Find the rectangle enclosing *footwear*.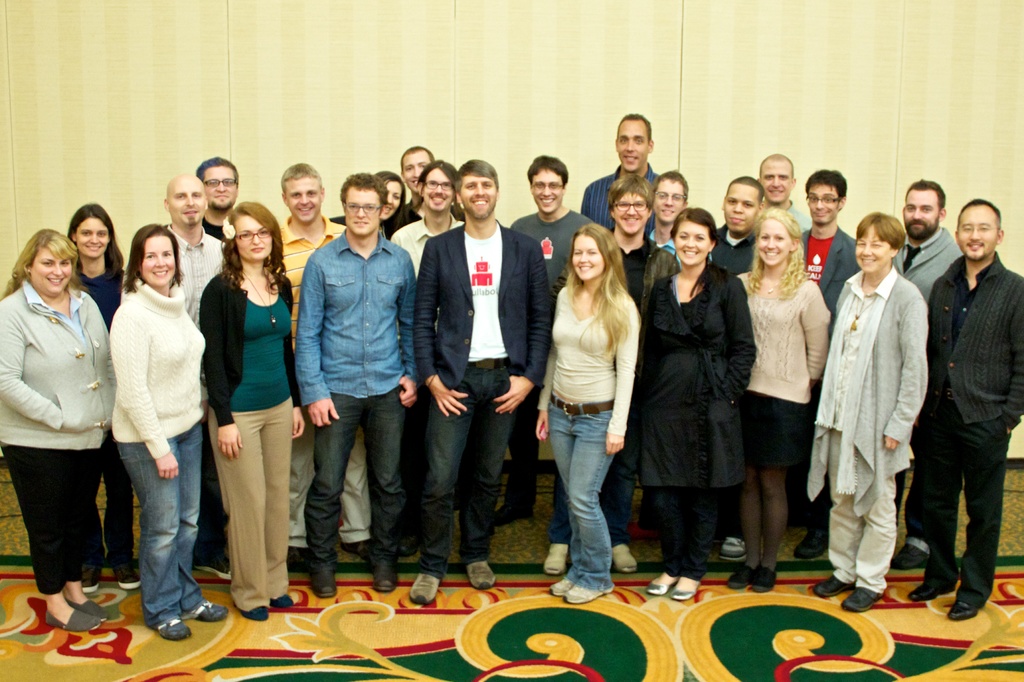
detection(42, 603, 95, 634).
